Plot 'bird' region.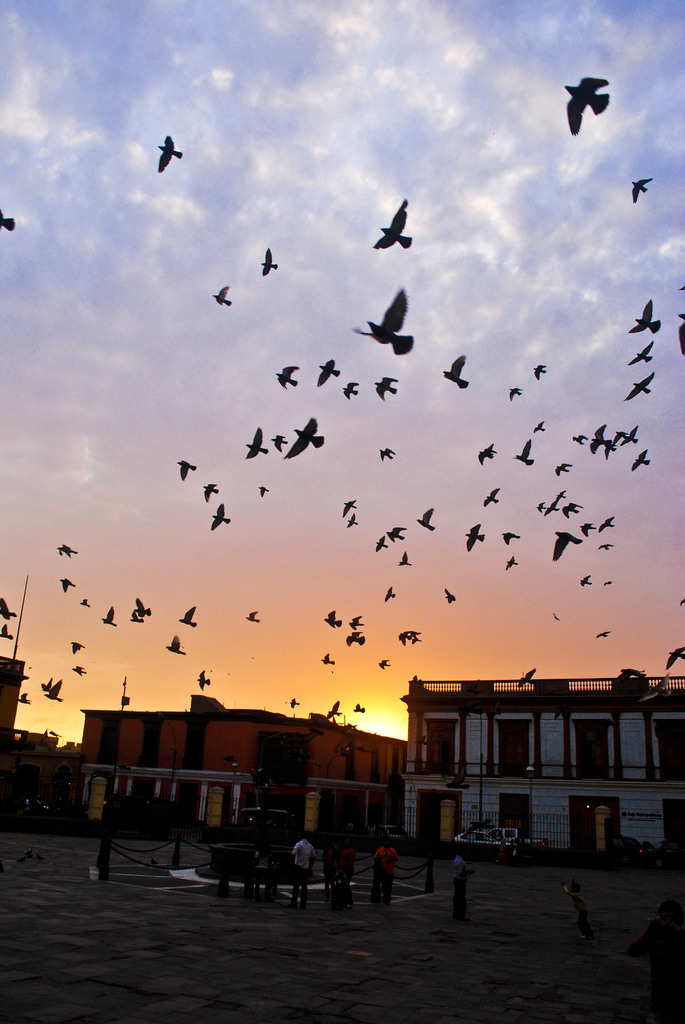
Plotted at {"left": 157, "top": 128, "right": 183, "bottom": 172}.
